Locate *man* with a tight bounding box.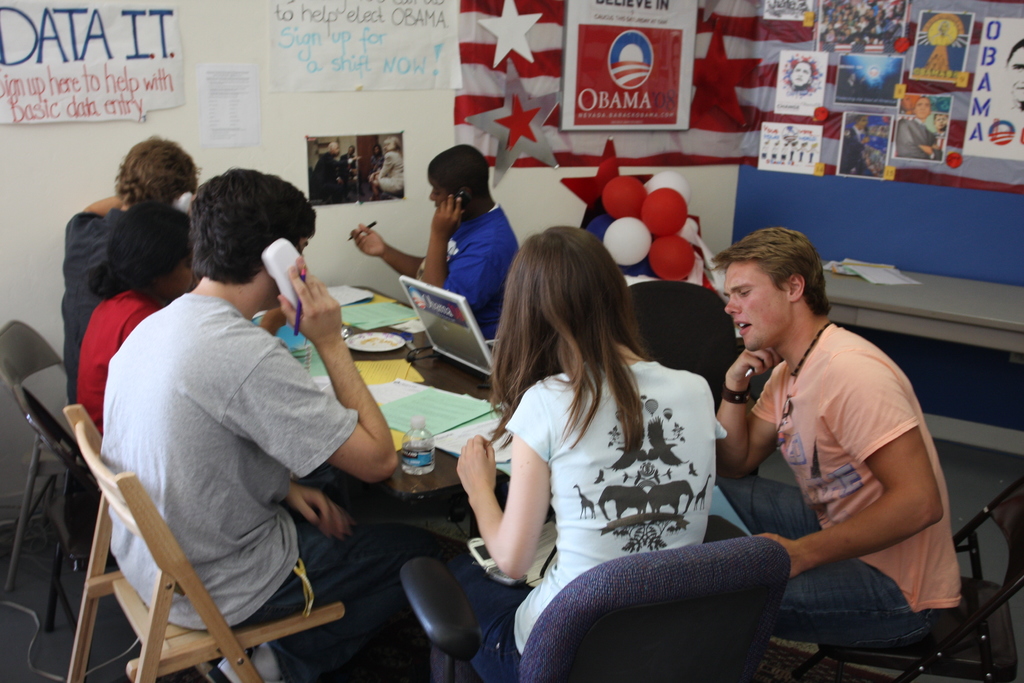
[55,135,199,406].
